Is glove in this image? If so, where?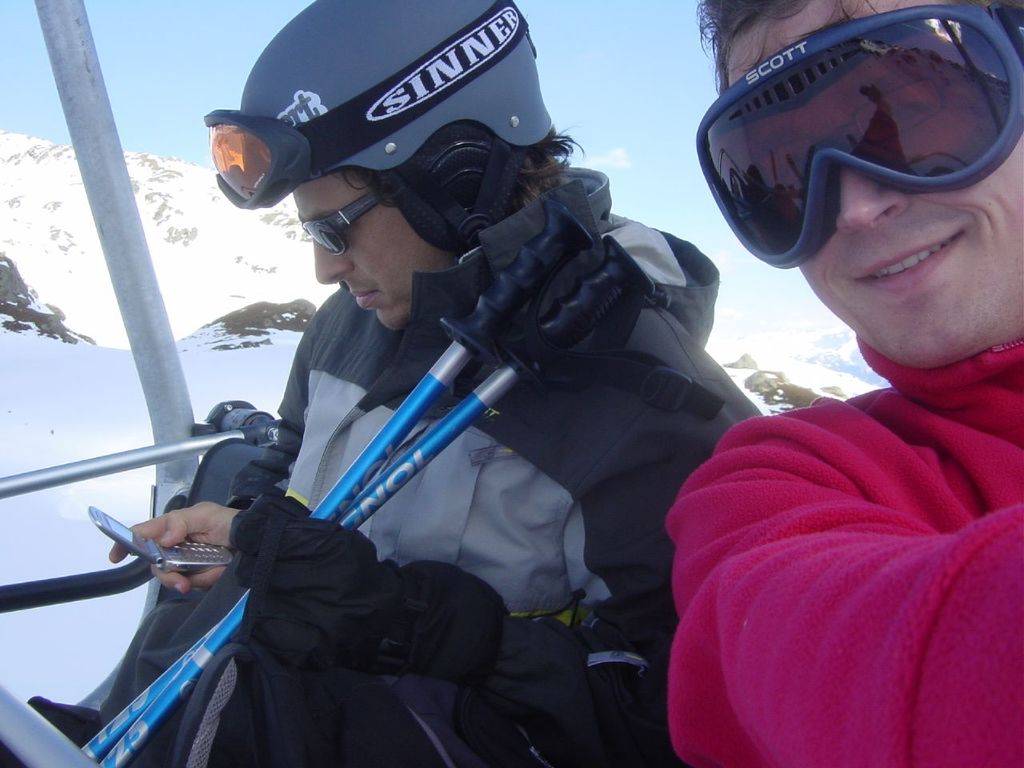
Yes, at left=235, top=513, right=506, bottom=677.
